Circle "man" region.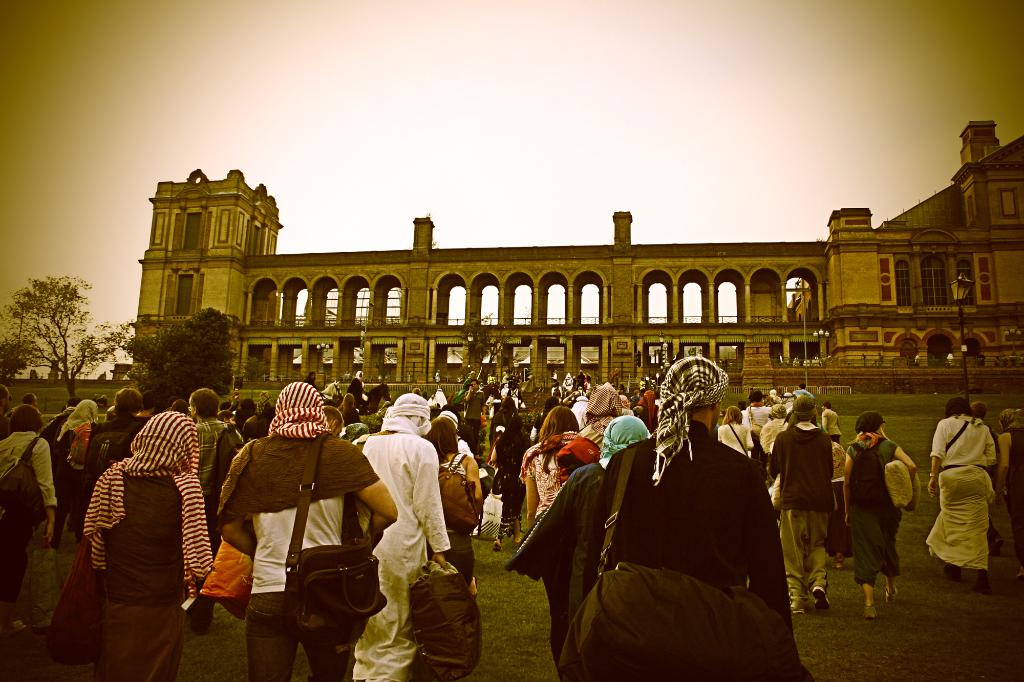
Region: [left=507, top=415, right=652, bottom=681].
